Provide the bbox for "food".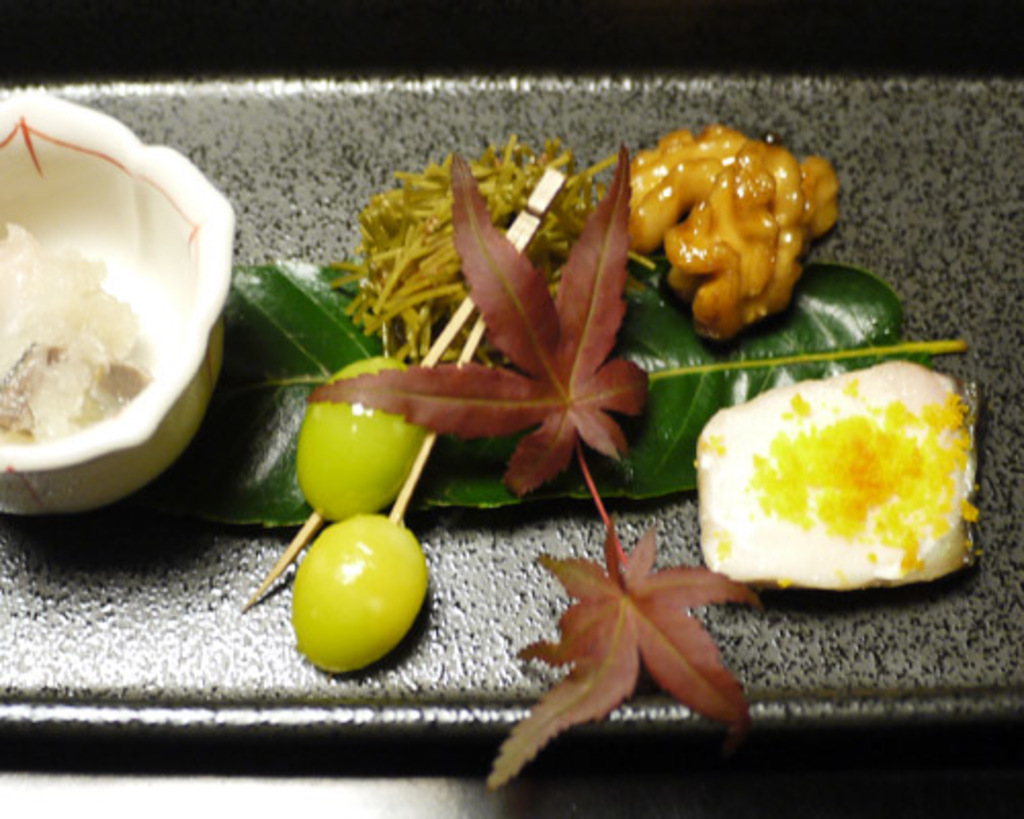
l=0, t=201, r=145, b=446.
